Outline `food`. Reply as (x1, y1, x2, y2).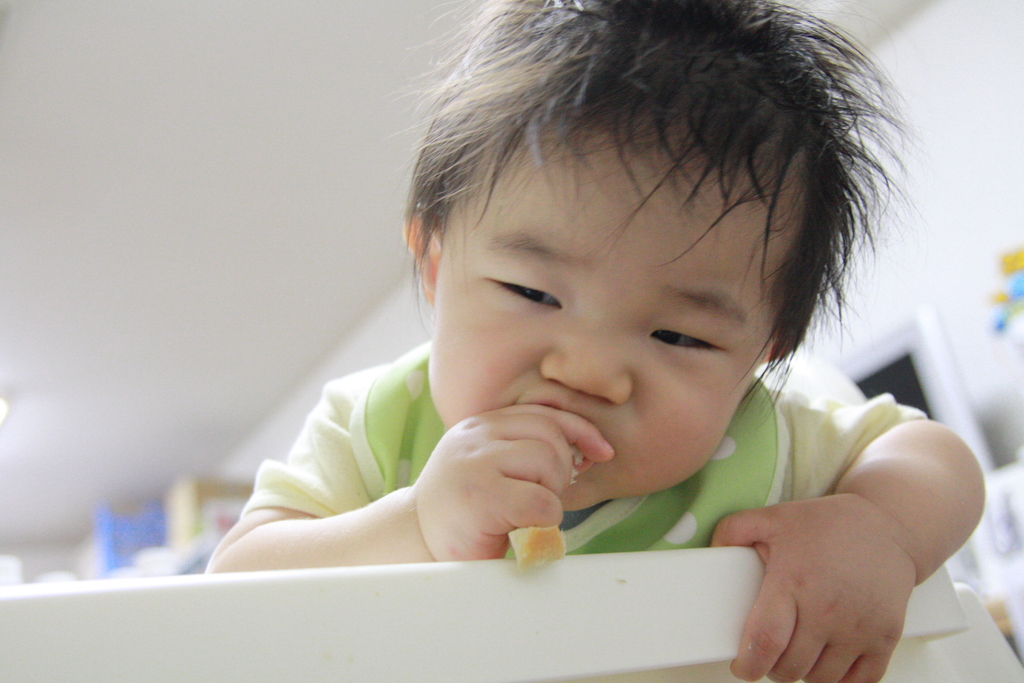
(506, 523, 565, 572).
